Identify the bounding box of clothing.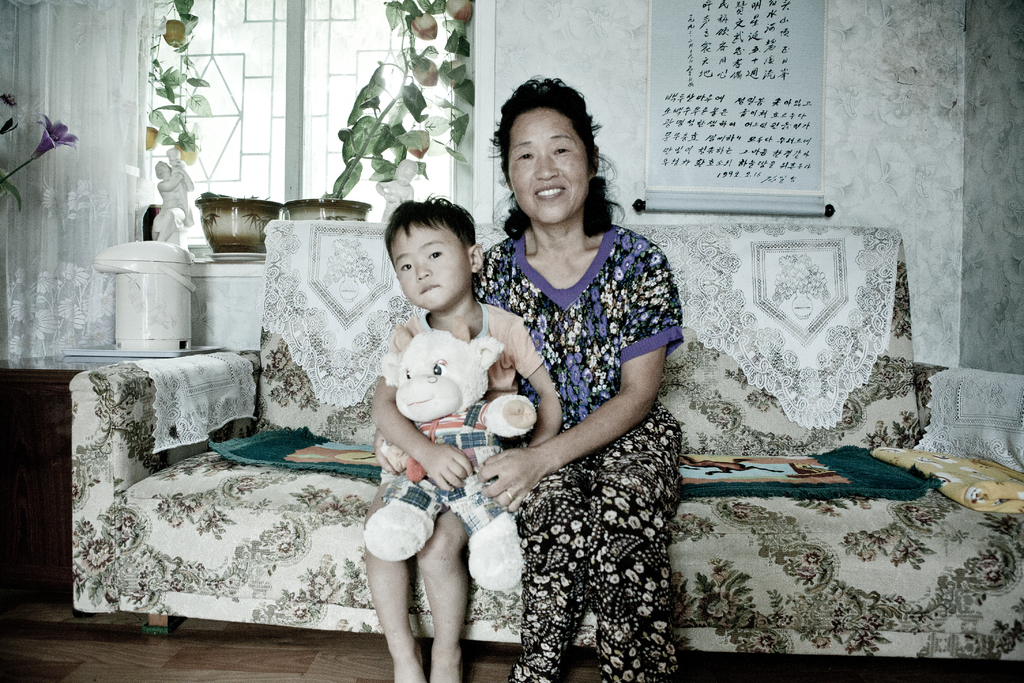
bbox=[372, 306, 545, 377].
